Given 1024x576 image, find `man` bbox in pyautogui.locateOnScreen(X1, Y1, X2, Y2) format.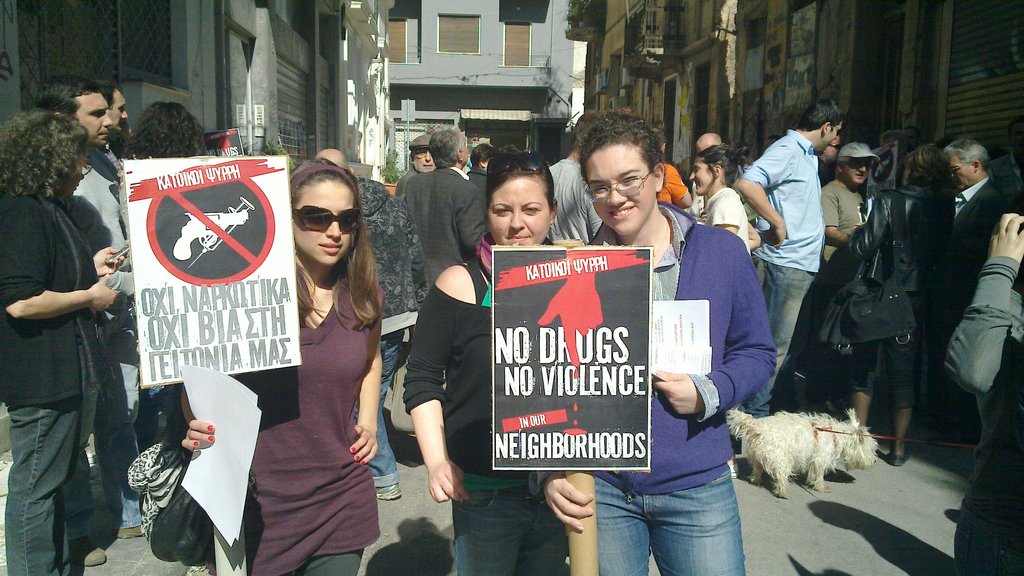
pyautogui.locateOnScreen(734, 99, 845, 418).
